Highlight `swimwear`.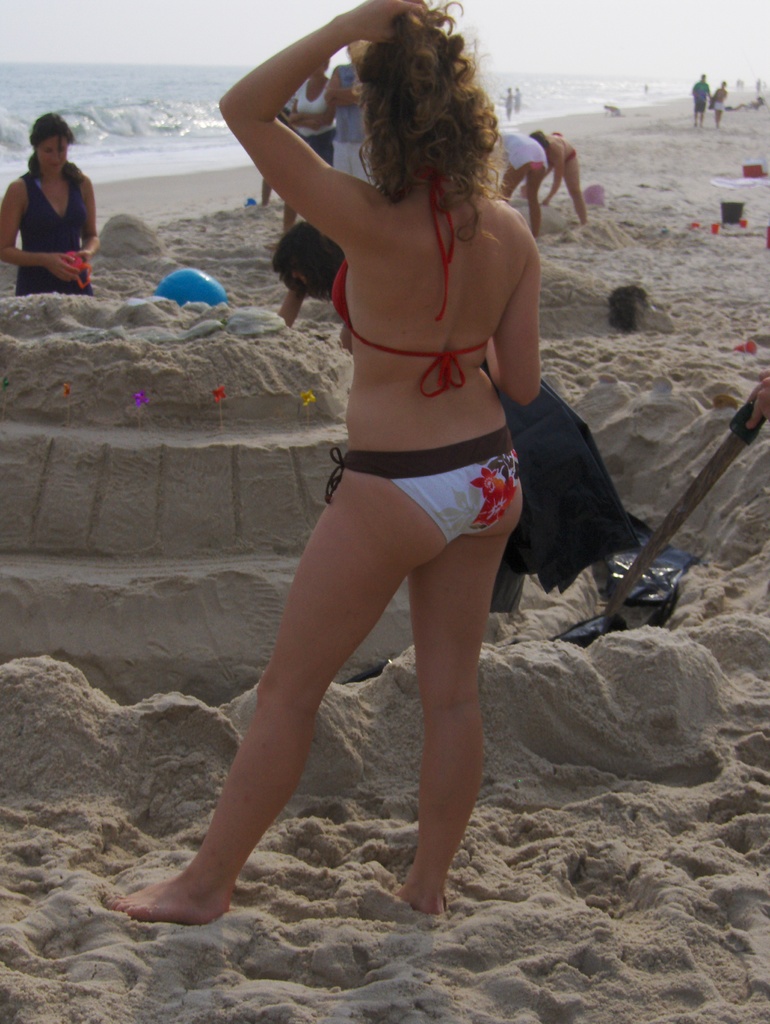
Highlighted region: crop(0, 113, 97, 294).
